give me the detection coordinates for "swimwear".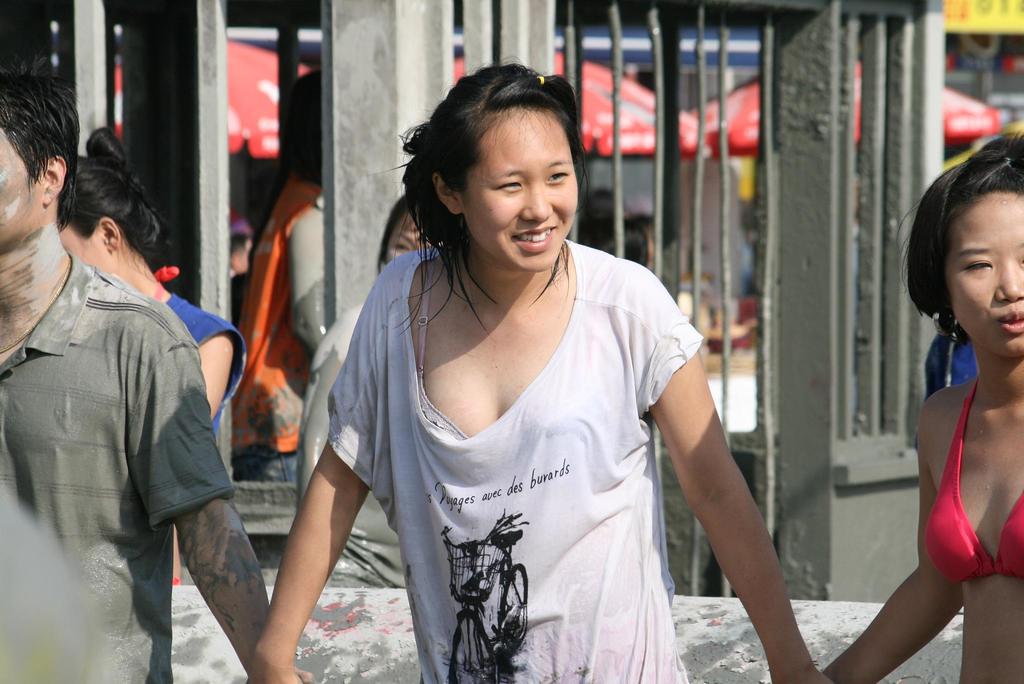
locate(925, 379, 1023, 580).
